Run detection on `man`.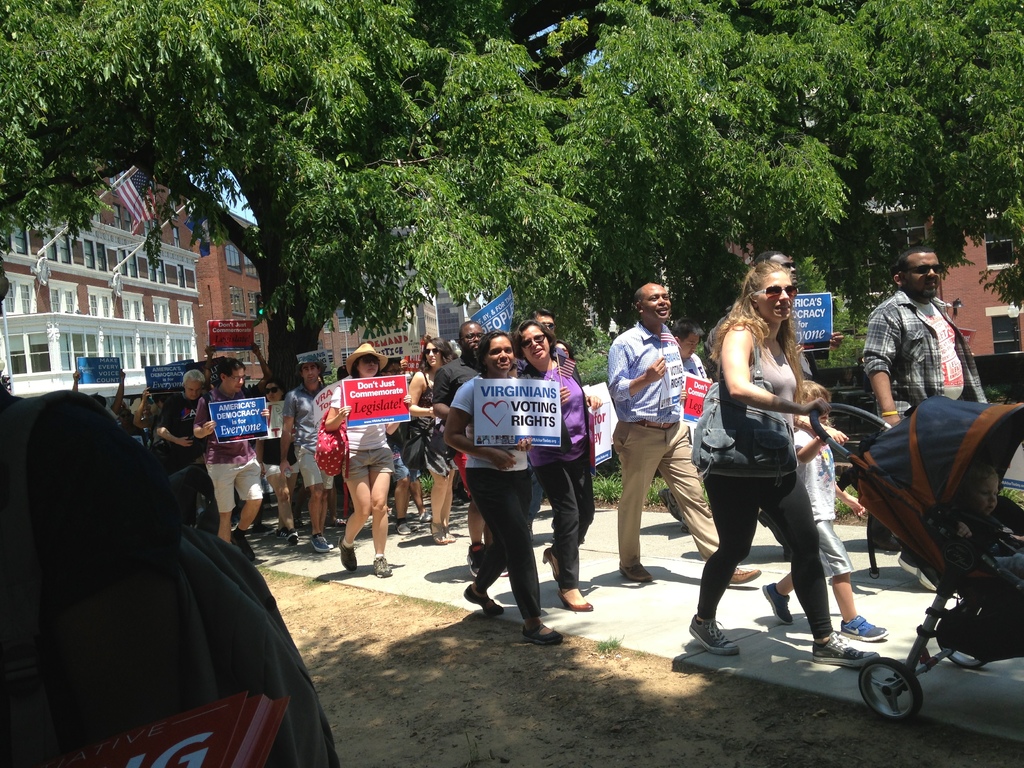
Result: 157,367,207,525.
